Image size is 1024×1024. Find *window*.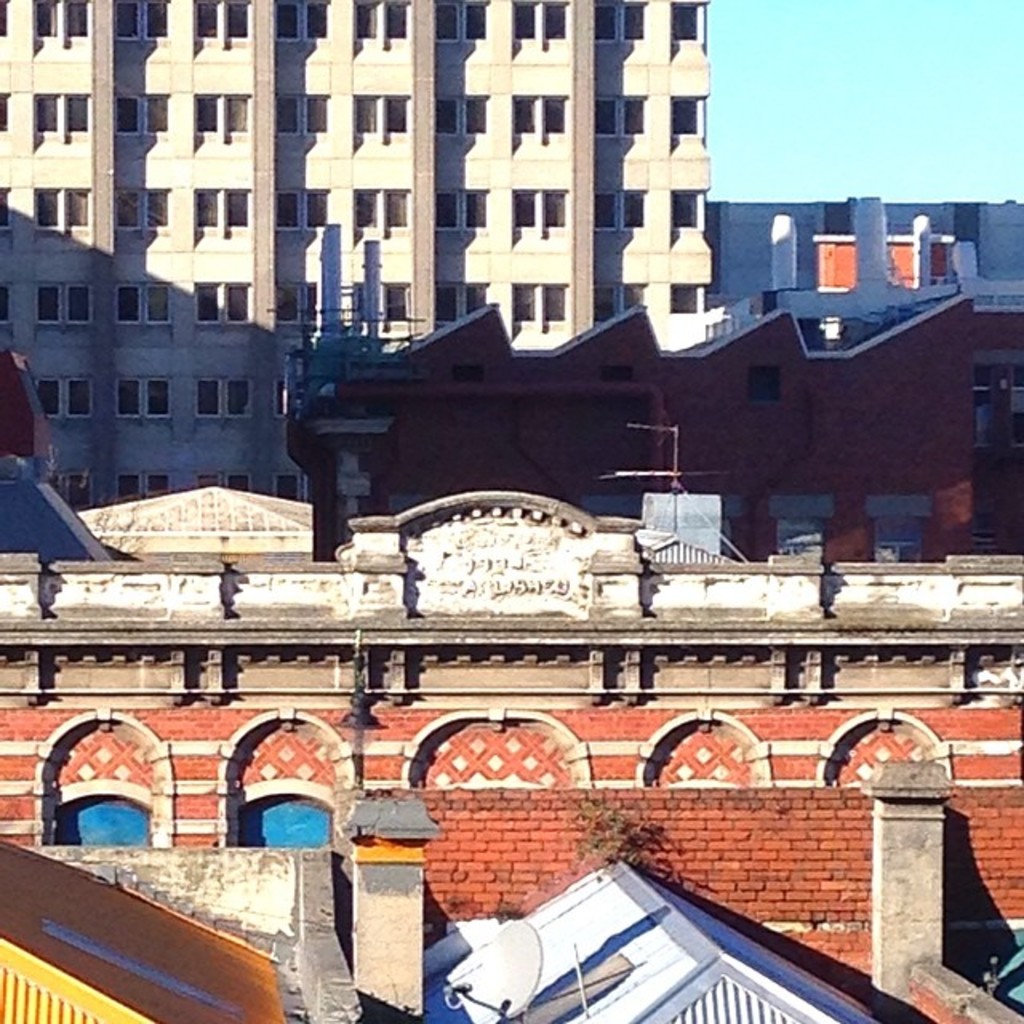
515/88/571/134.
